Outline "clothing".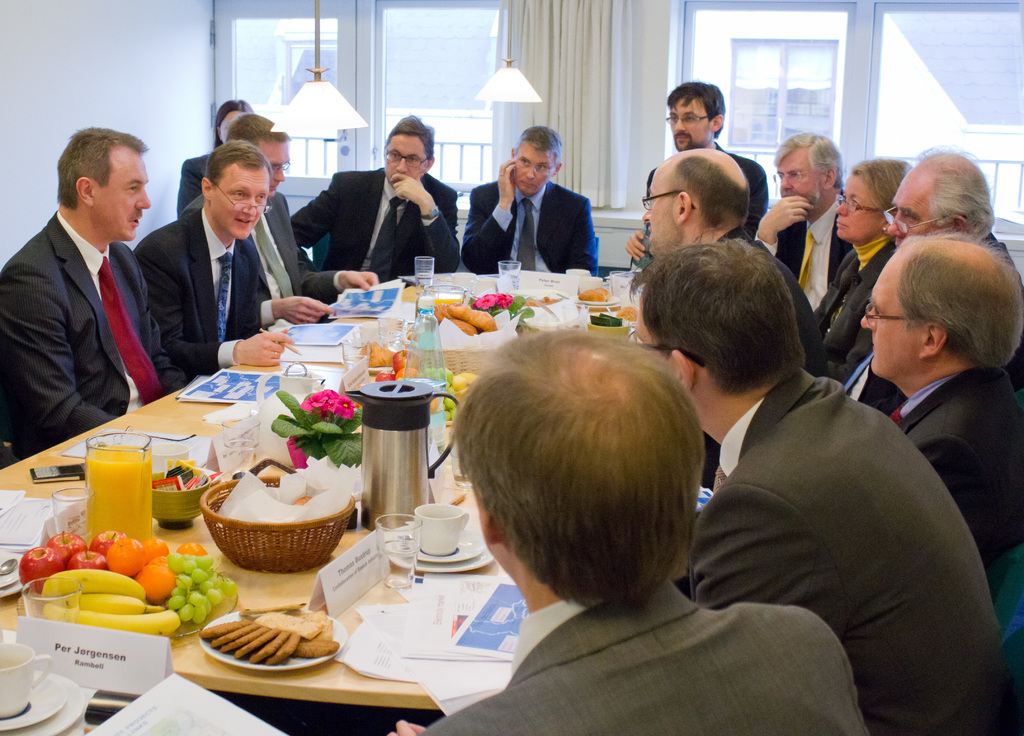
Outline: l=710, t=145, r=764, b=246.
